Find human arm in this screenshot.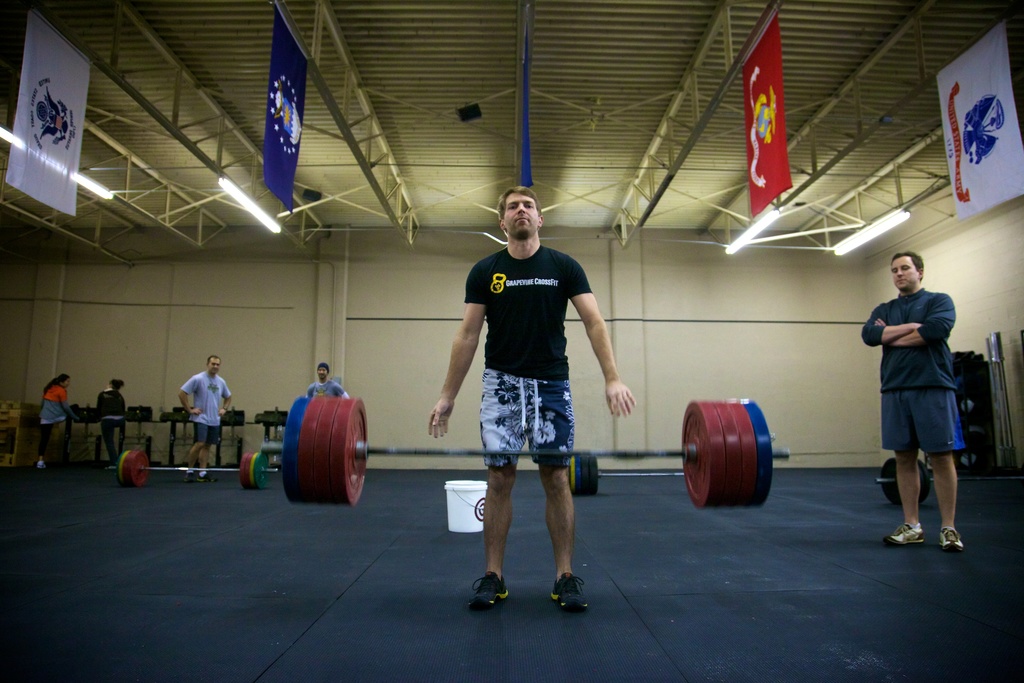
The bounding box for human arm is left=307, top=391, right=312, bottom=397.
